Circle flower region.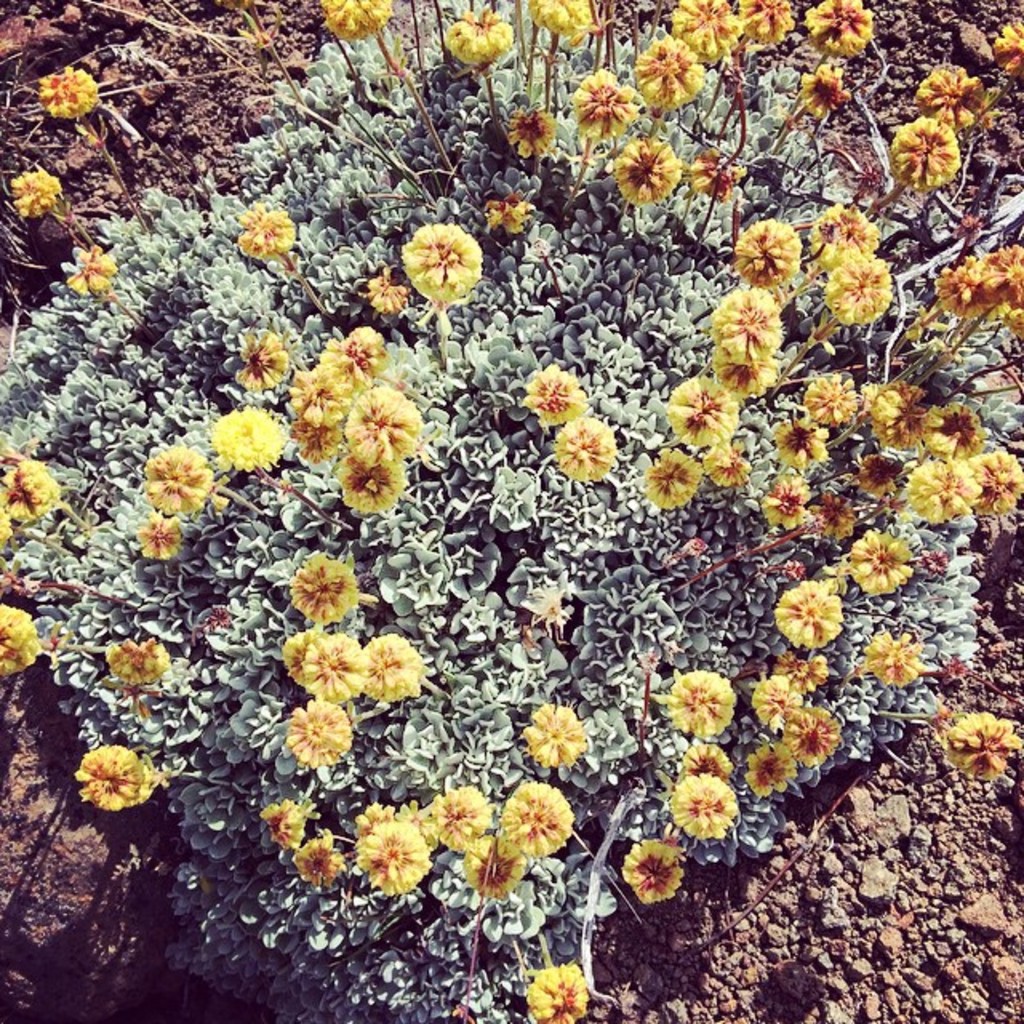
Region: [709,349,789,400].
